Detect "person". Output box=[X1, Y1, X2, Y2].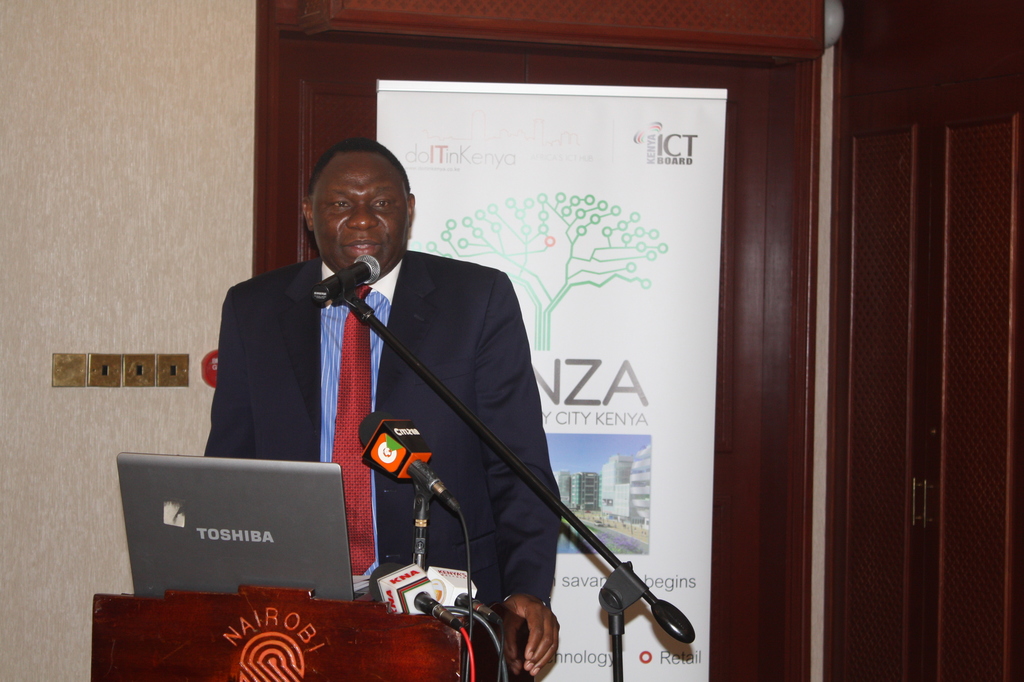
box=[225, 98, 552, 669].
